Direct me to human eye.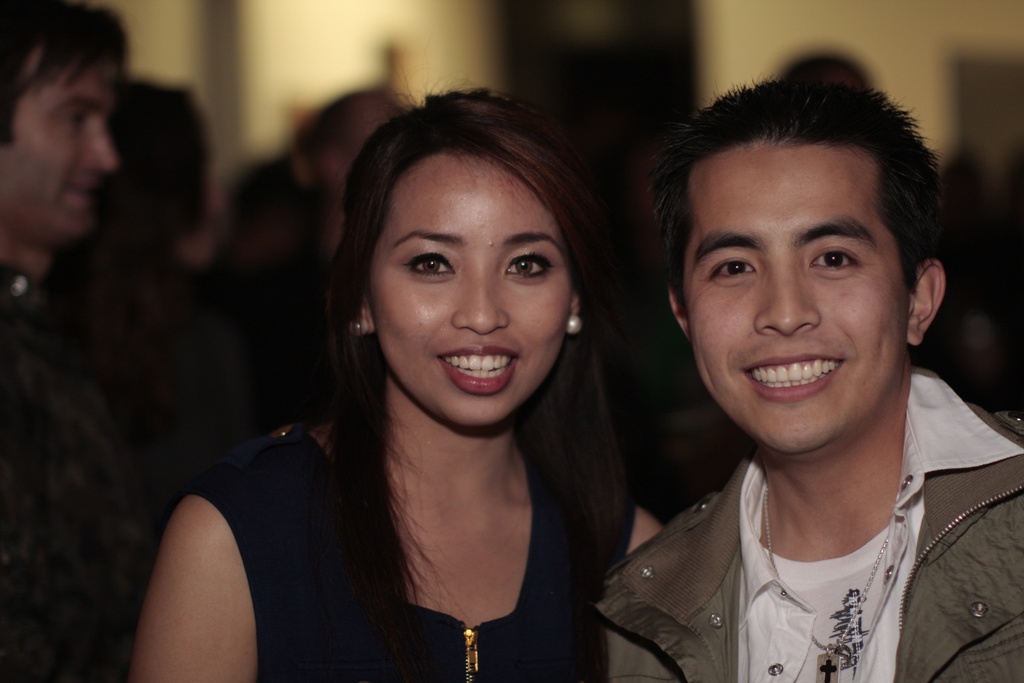
Direction: bbox(702, 250, 765, 288).
